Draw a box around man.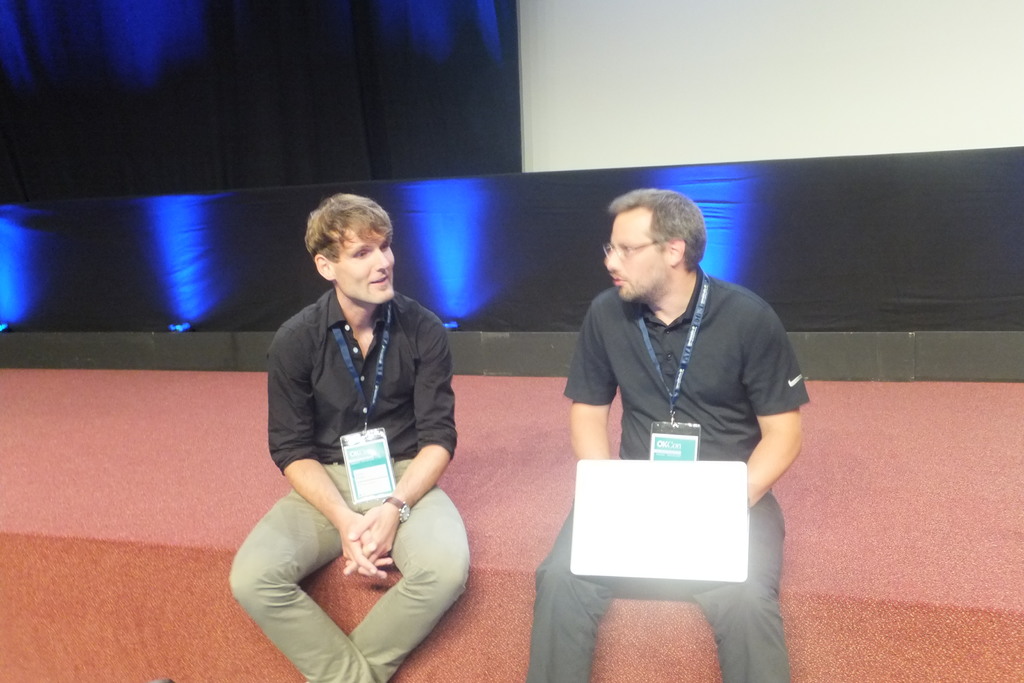
[531,192,807,682].
